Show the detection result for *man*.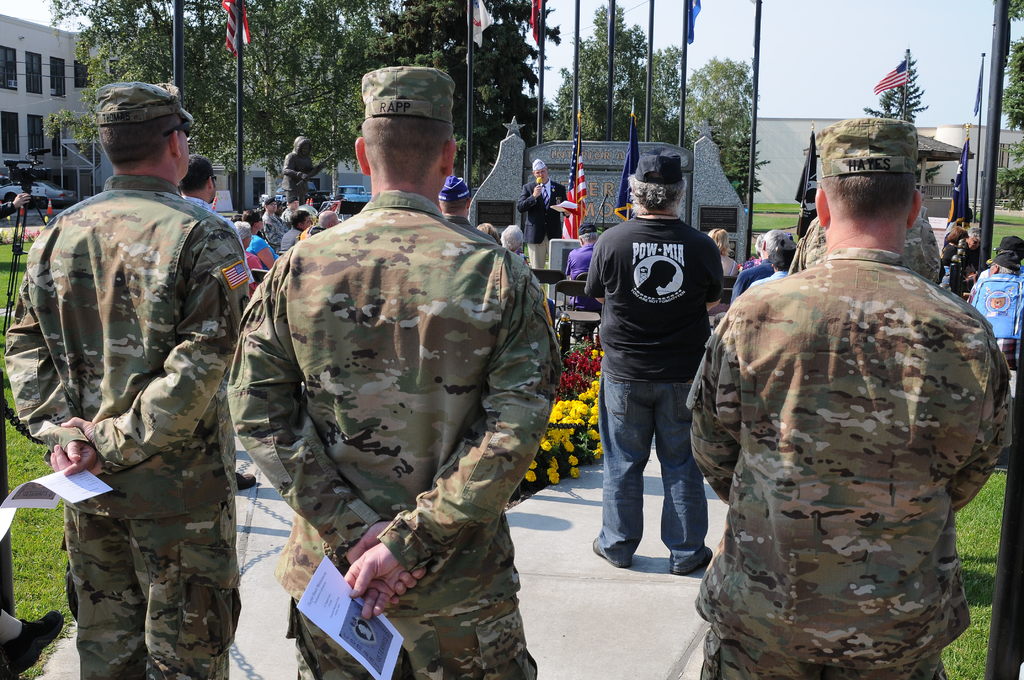
bbox=[515, 157, 572, 287].
